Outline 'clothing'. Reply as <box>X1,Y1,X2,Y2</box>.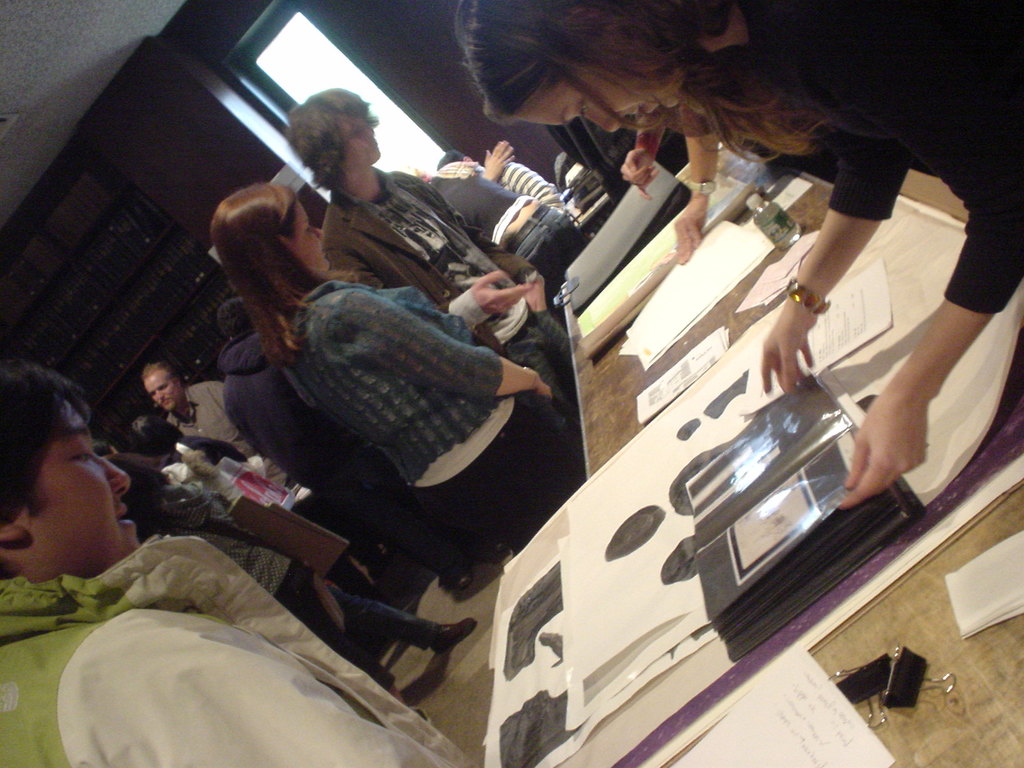
<box>478,417,567,554</box>.
